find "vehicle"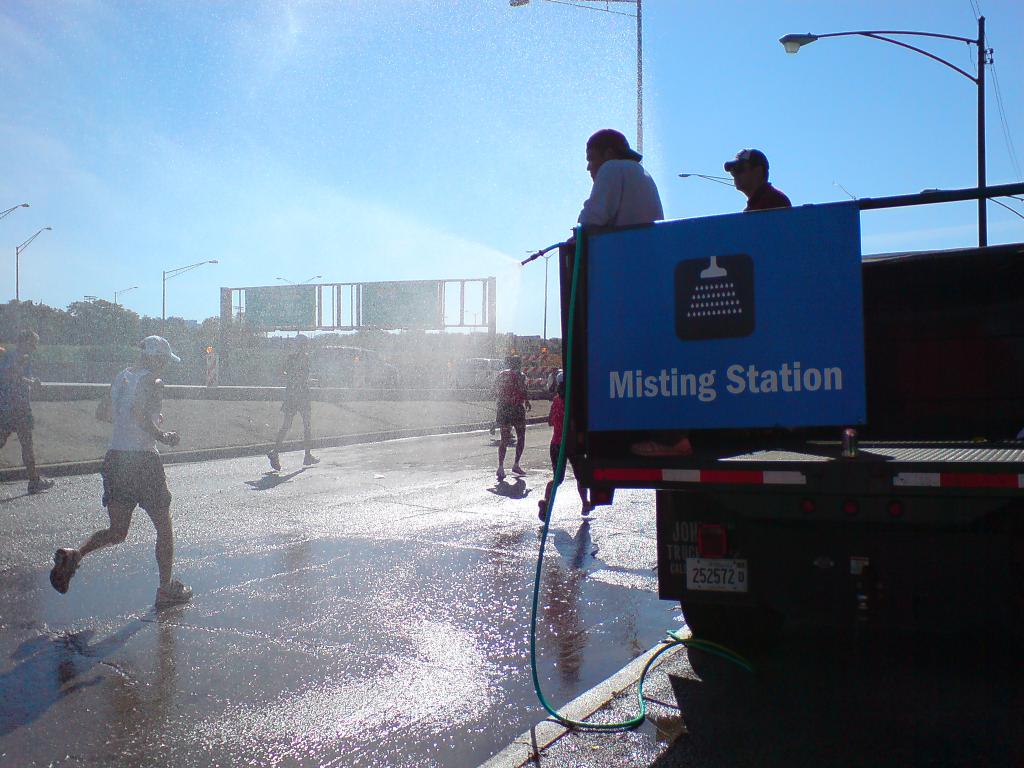
box=[557, 177, 1023, 643]
